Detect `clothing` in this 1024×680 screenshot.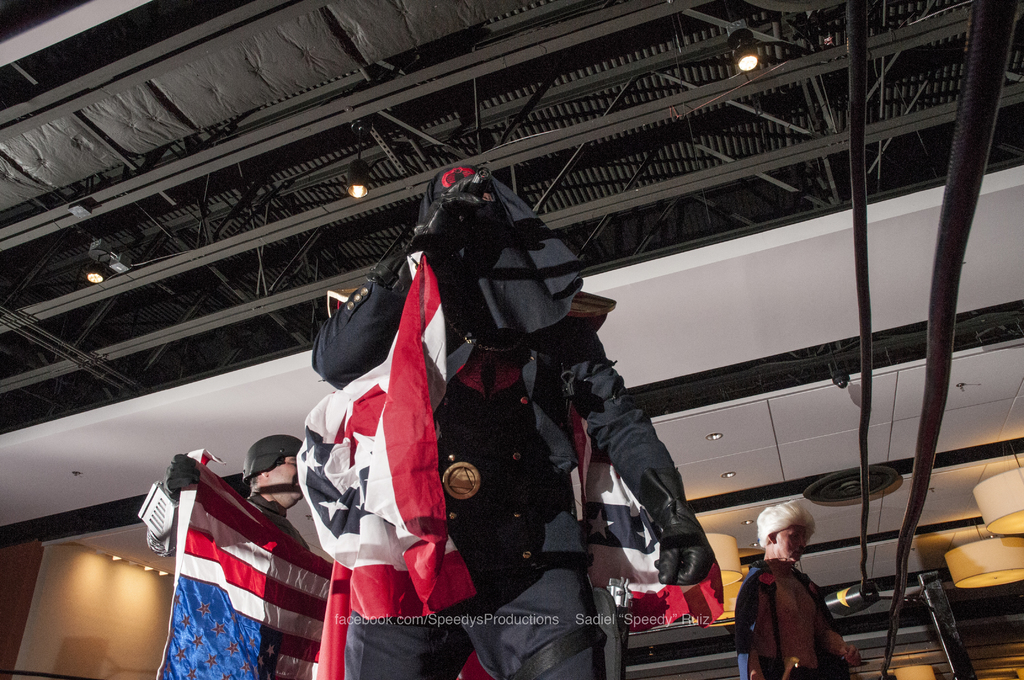
Detection: region(310, 170, 676, 679).
